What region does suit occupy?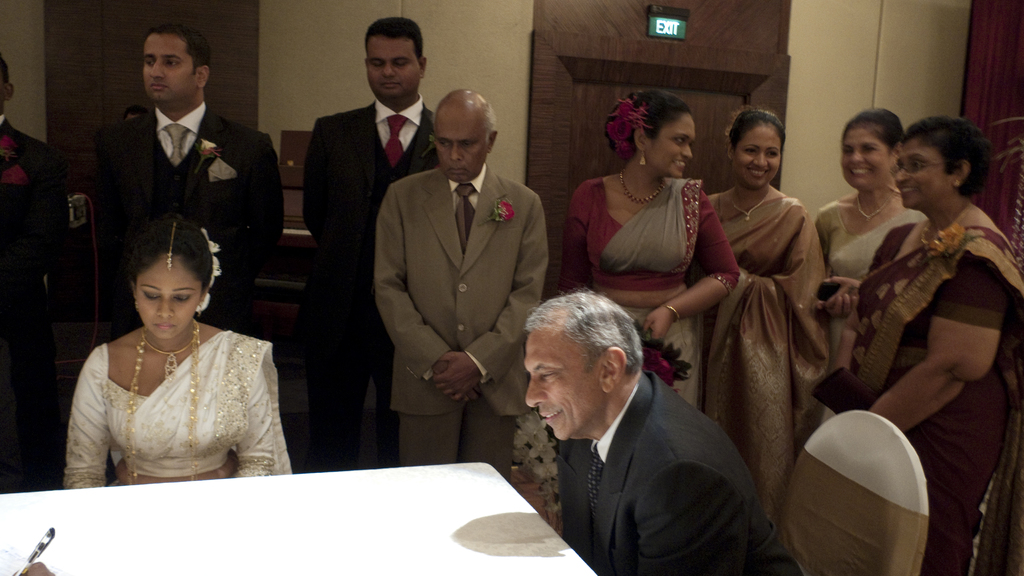
559 369 803 575.
